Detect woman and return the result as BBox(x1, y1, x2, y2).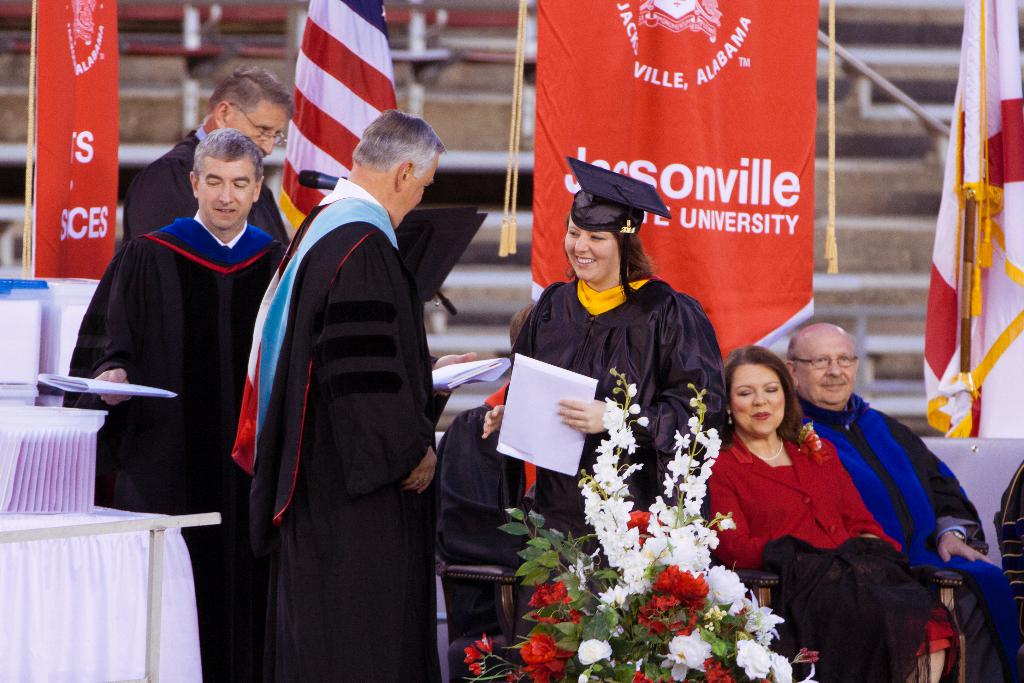
BBox(483, 179, 737, 682).
